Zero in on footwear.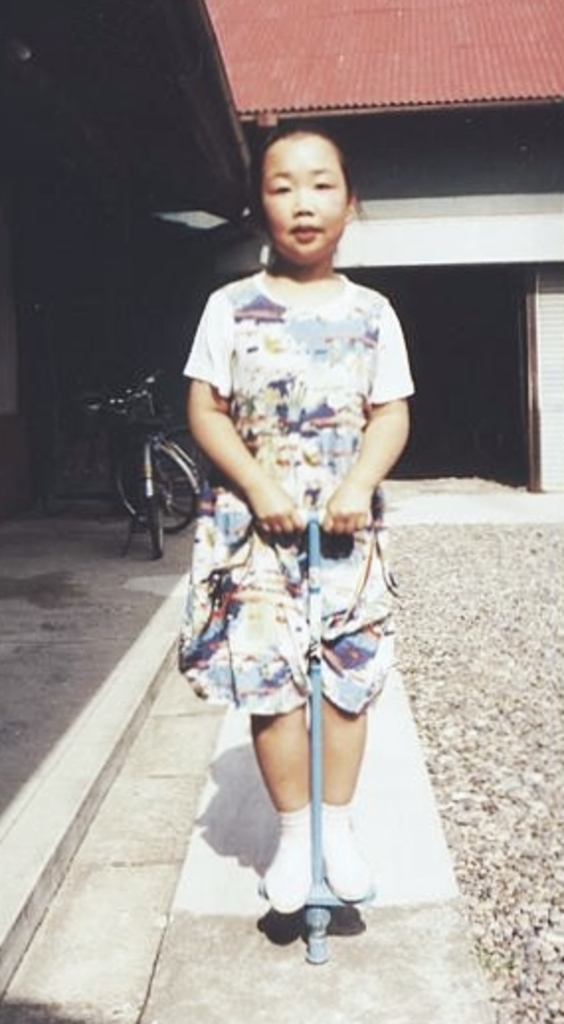
Zeroed in: {"left": 267, "top": 796, "right": 311, "bottom": 913}.
